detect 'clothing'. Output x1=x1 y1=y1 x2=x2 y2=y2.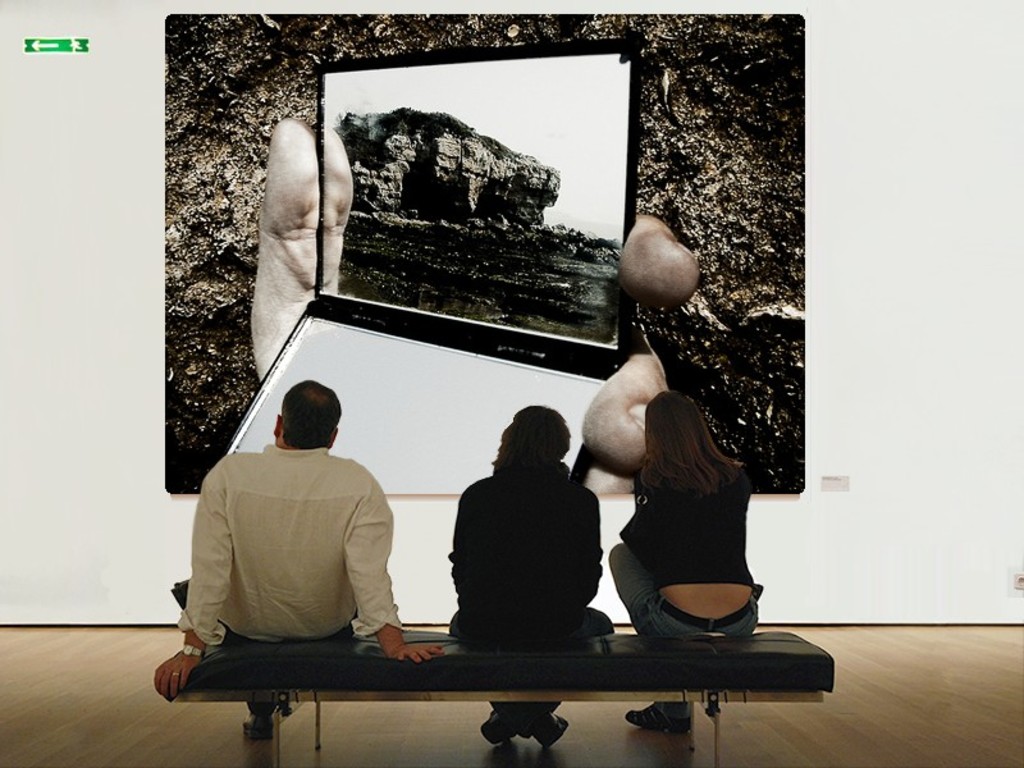
x1=608 y1=481 x2=771 y2=678.
